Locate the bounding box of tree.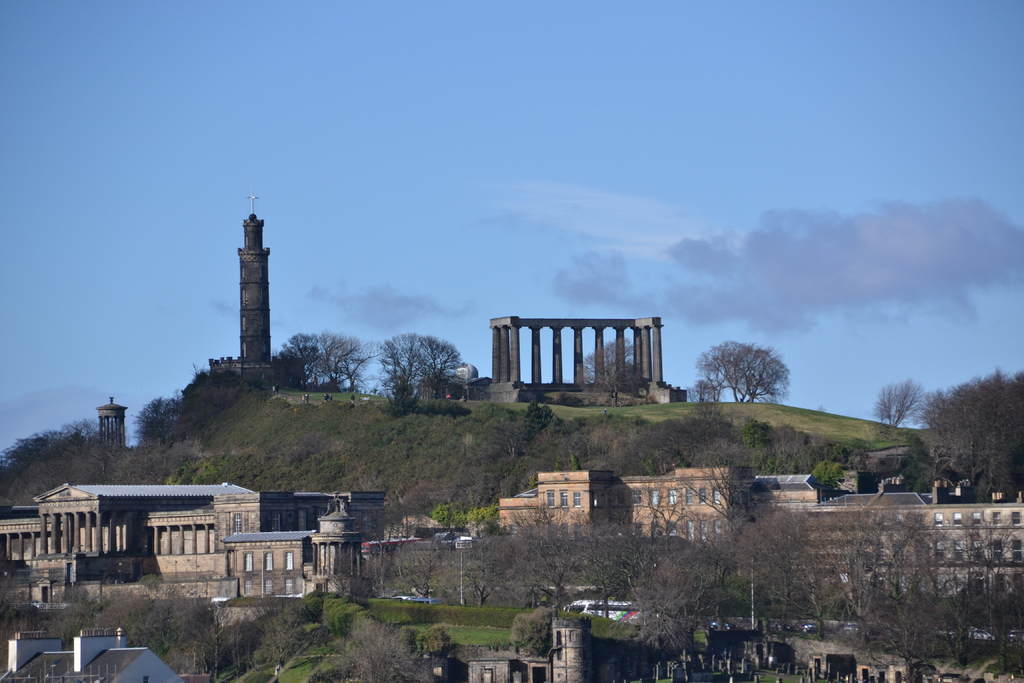
Bounding box: [627, 554, 719, 682].
